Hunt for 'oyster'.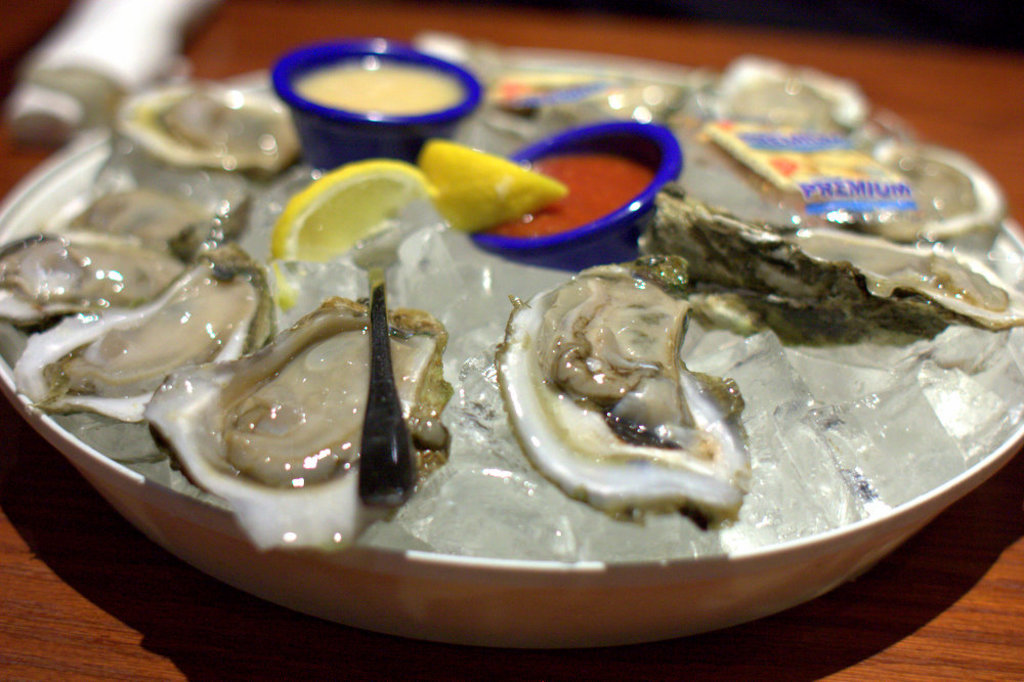
Hunted down at bbox=(78, 160, 253, 263).
